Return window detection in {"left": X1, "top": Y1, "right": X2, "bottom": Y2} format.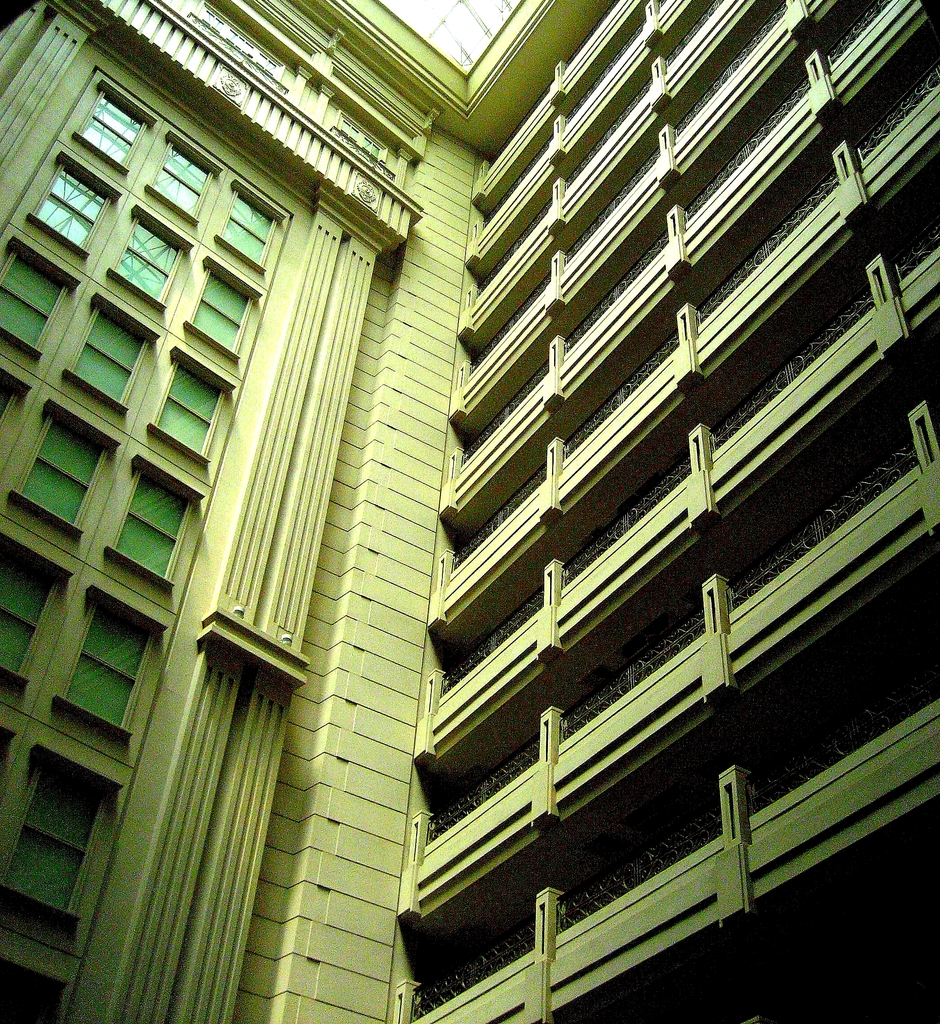
{"left": 7, "top": 743, "right": 125, "bottom": 930}.
